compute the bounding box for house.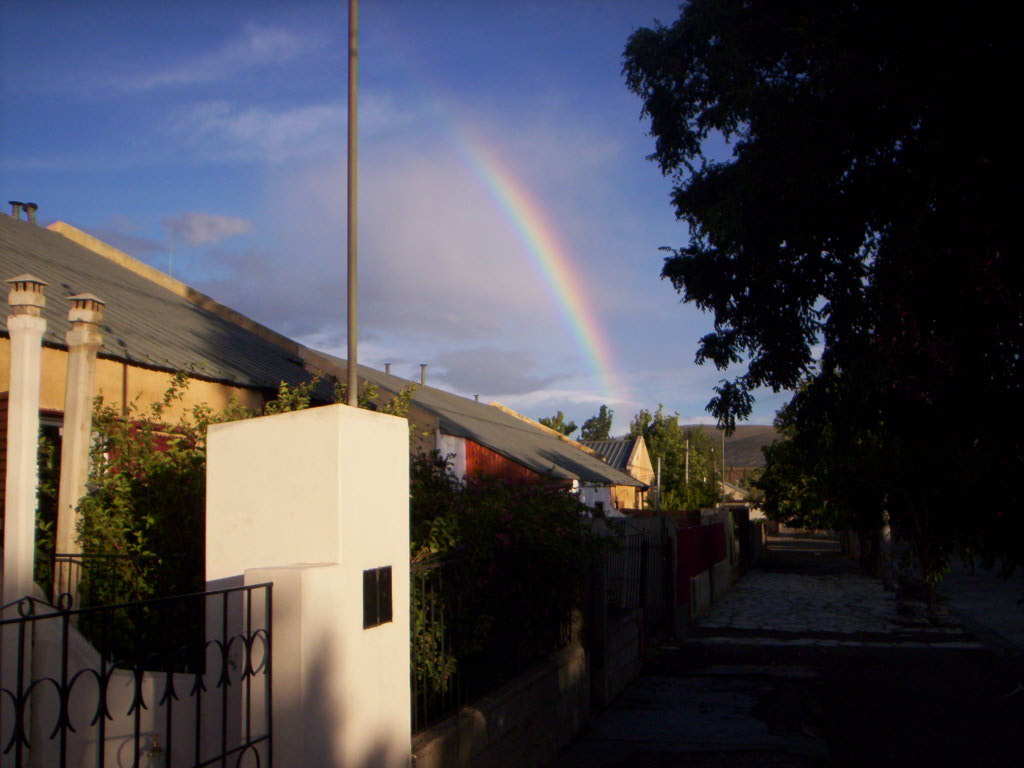
576/426/655/507.
